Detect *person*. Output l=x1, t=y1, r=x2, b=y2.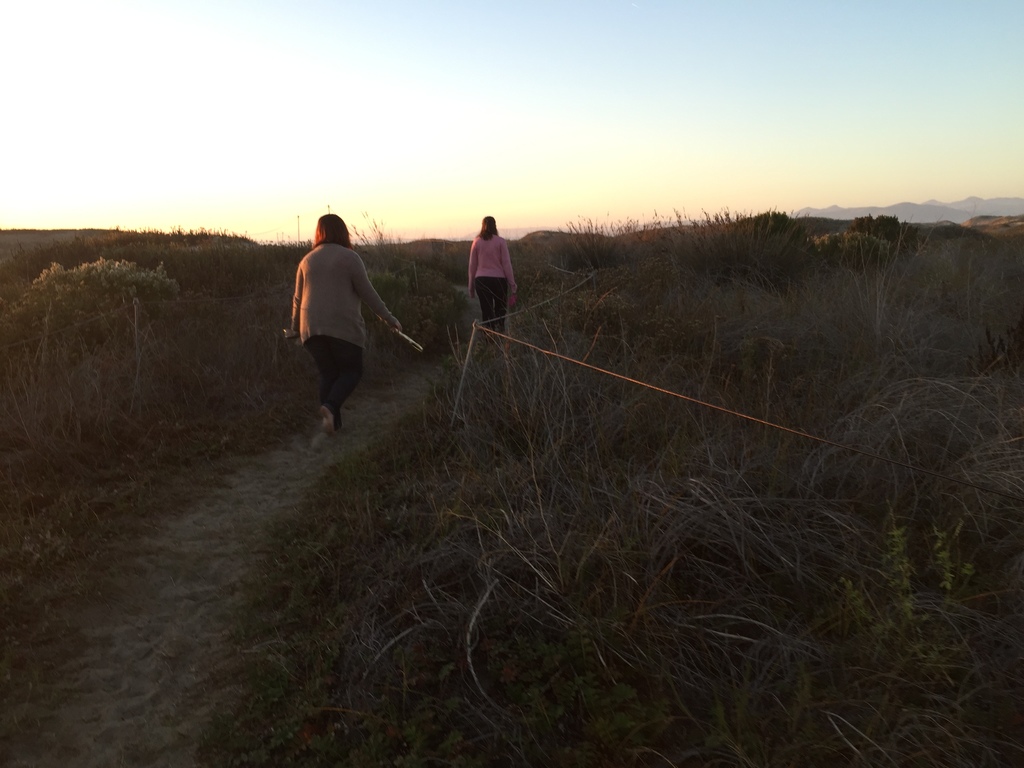
l=456, t=207, r=513, b=335.
